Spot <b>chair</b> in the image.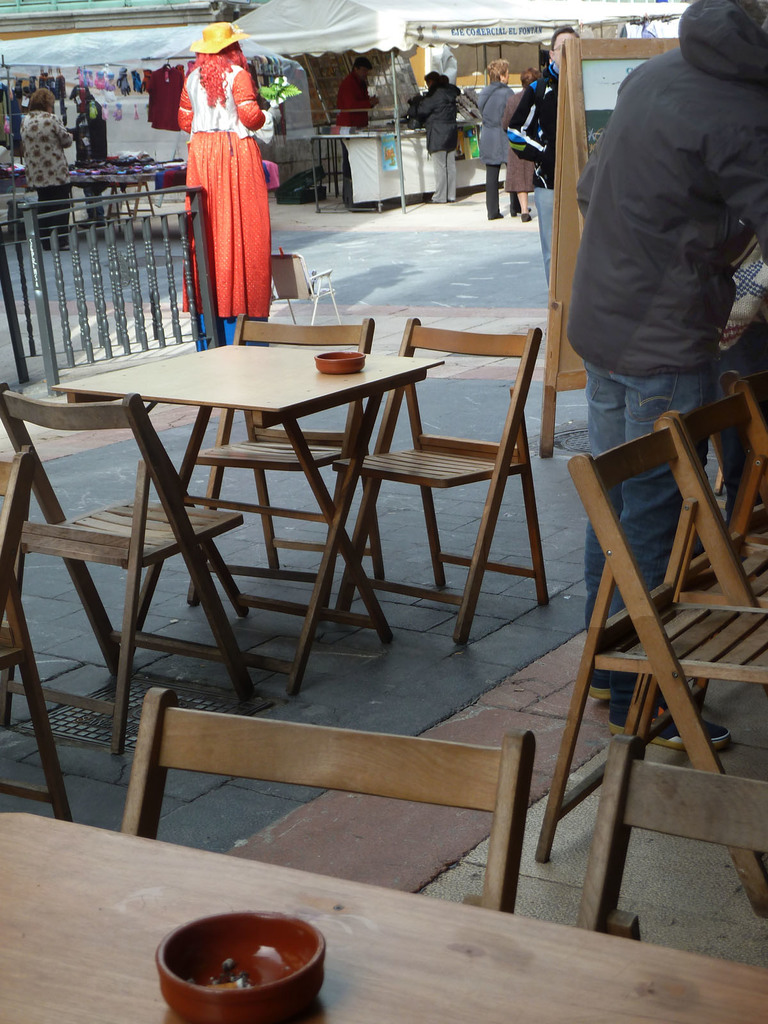
<b>chair</b> found at box=[271, 251, 348, 321].
